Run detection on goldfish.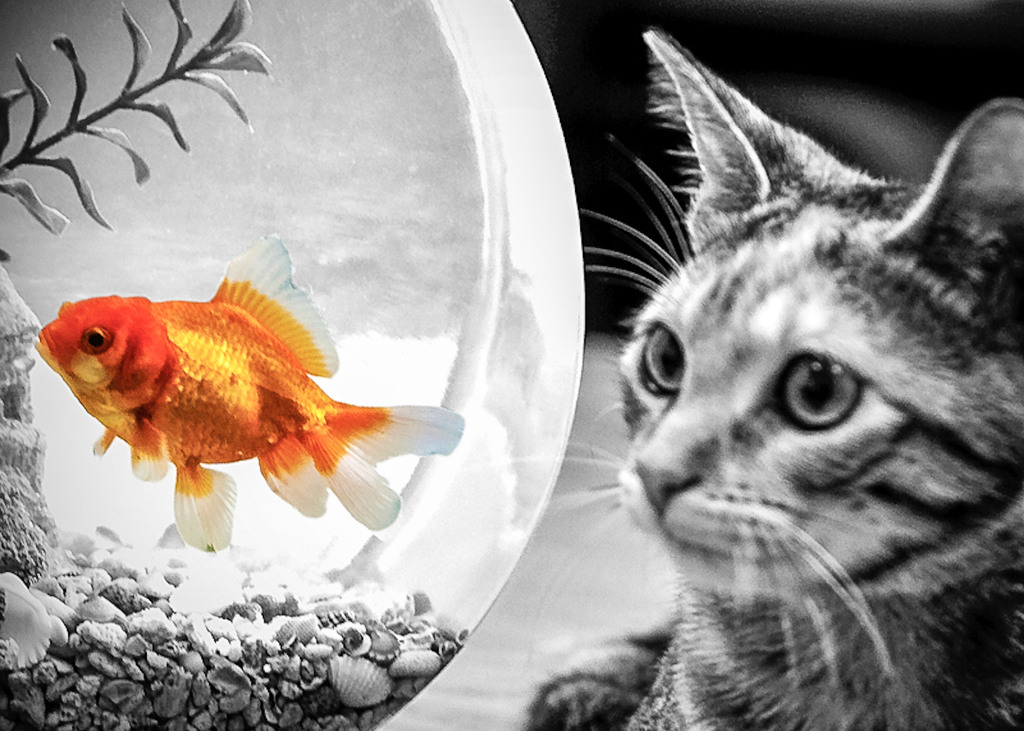
Result: {"left": 38, "top": 227, "right": 465, "bottom": 546}.
